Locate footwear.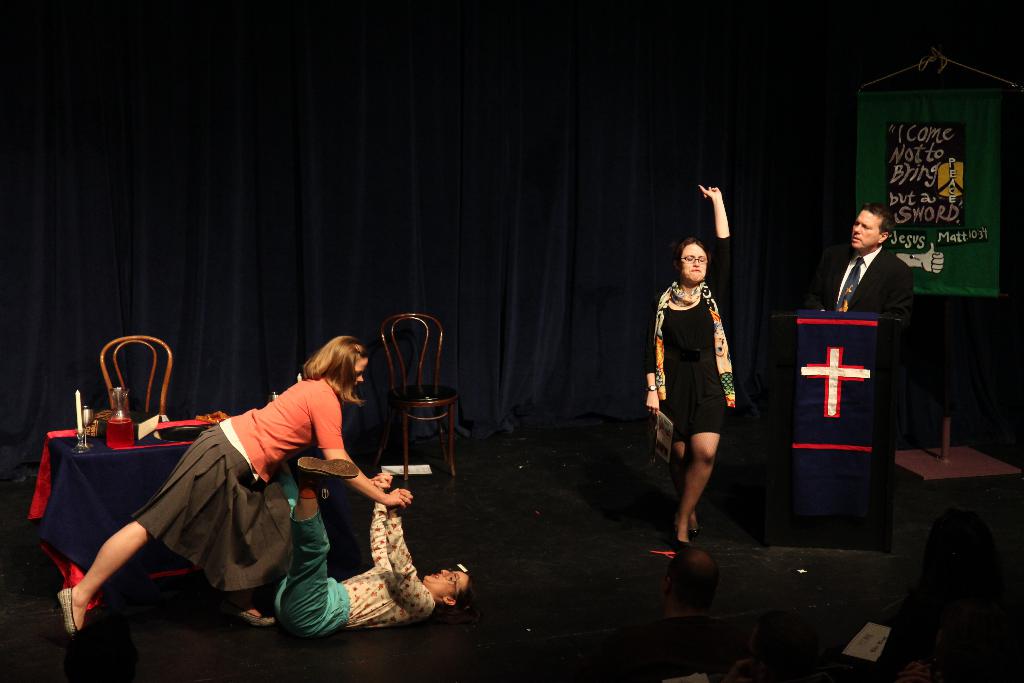
Bounding box: x1=56 y1=590 x2=87 y2=643.
